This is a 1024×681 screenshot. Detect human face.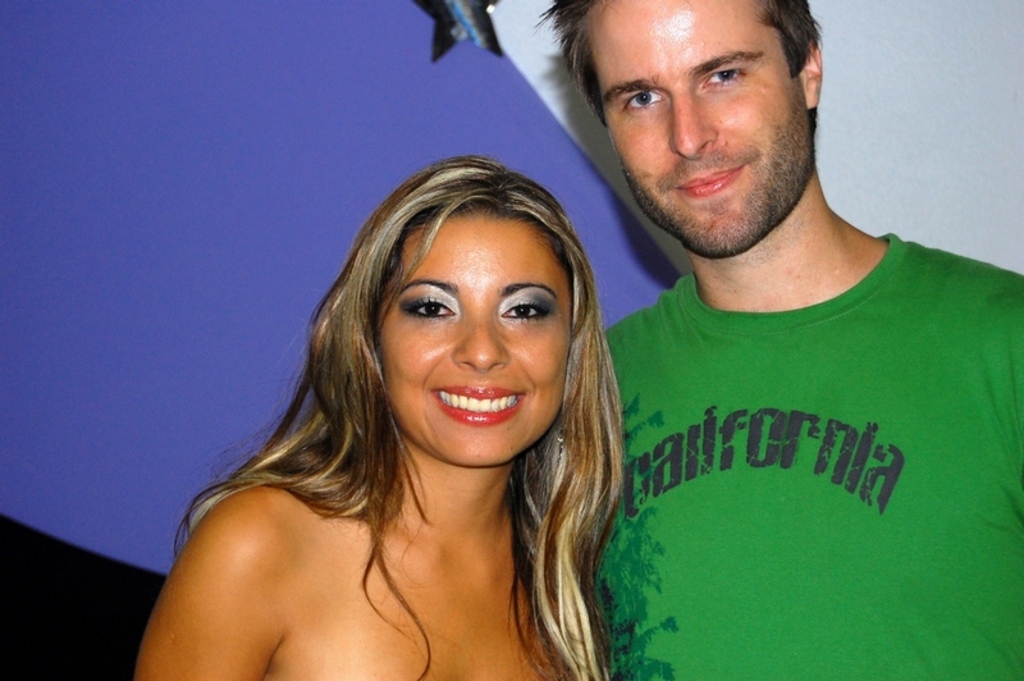
x1=586 y1=0 x2=810 y2=259.
